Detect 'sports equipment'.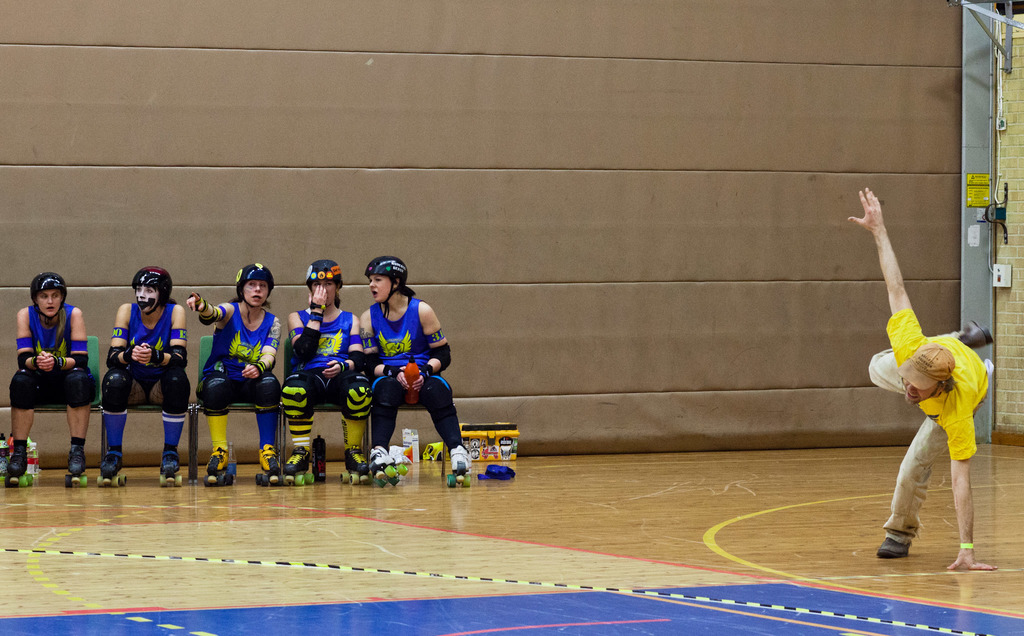
Detected at 291, 327, 321, 363.
